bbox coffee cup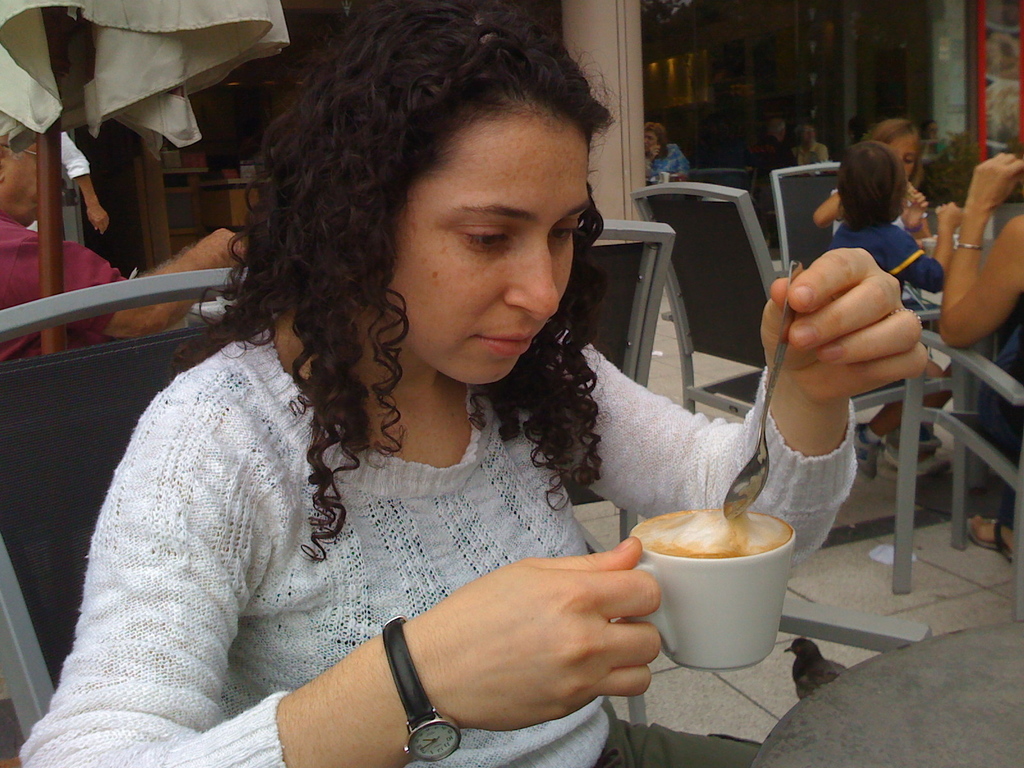
rect(633, 506, 808, 669)
